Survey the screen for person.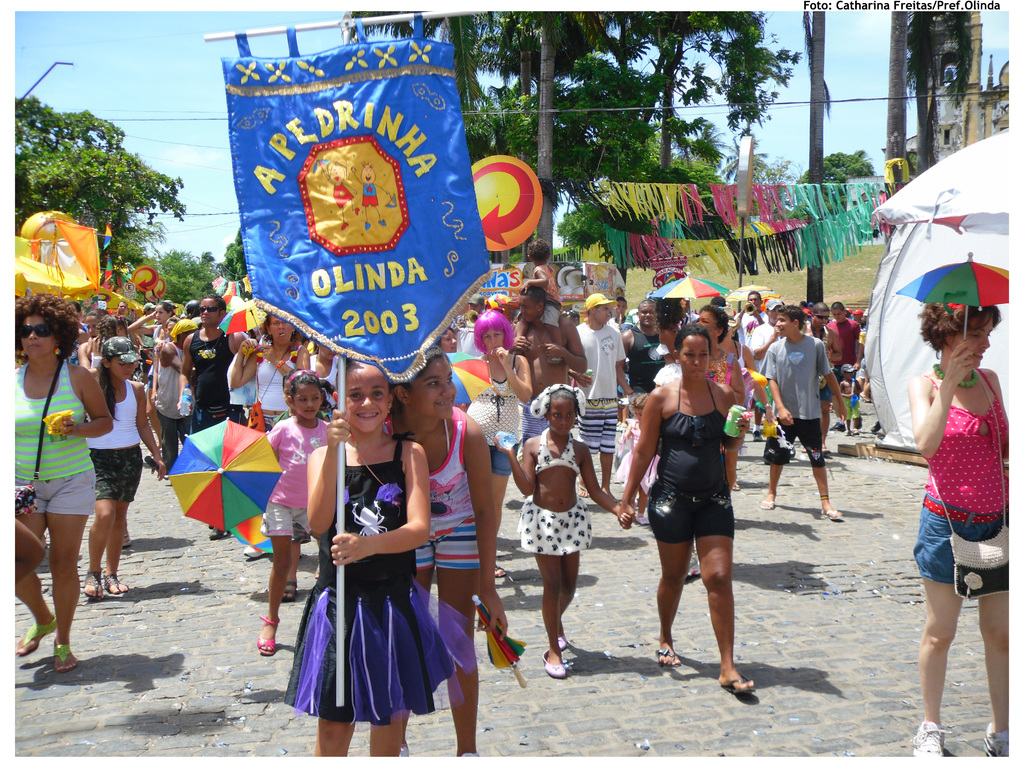
Survey found: l=129, t=302, r=180, b=387.
